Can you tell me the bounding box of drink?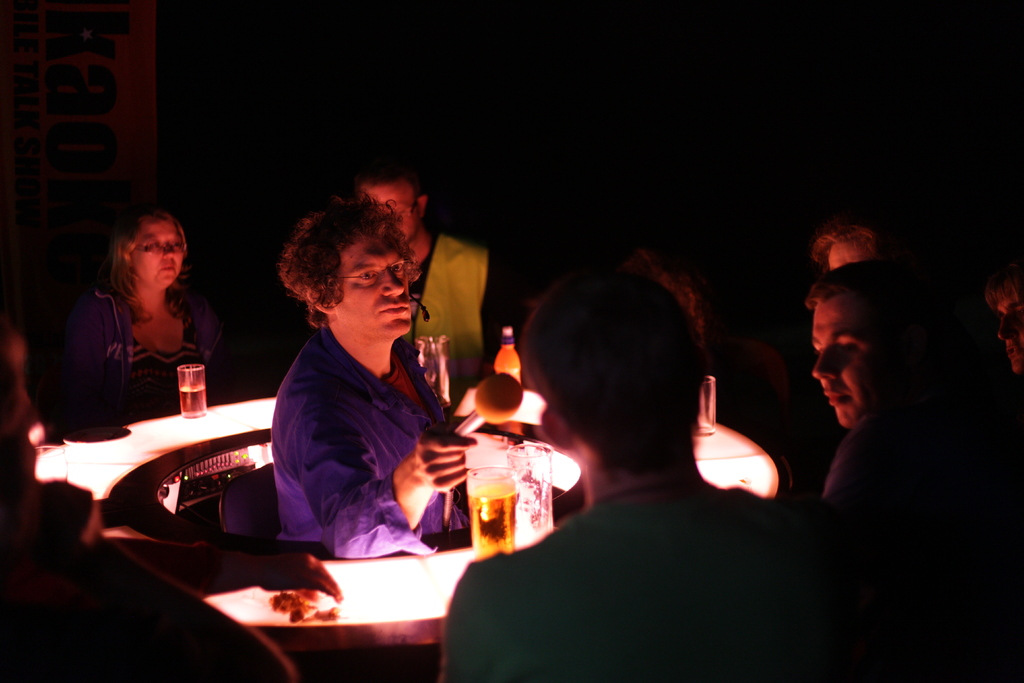
(177, 386, 207, 414).
